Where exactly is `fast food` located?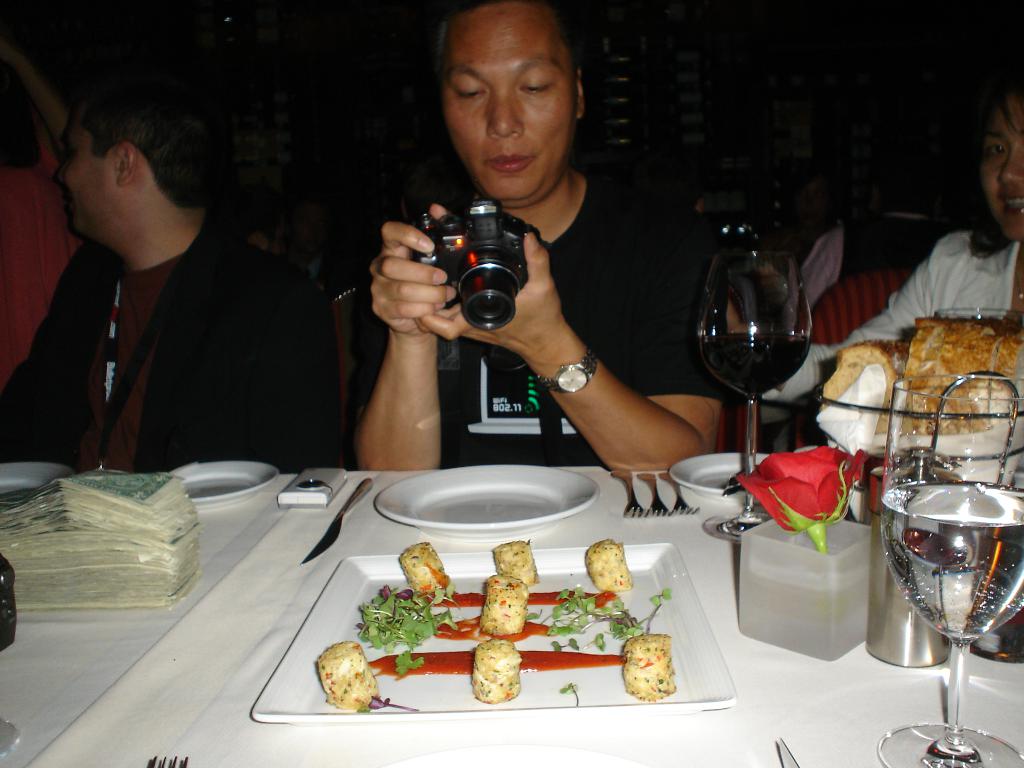
Its bounding box is rect(397, 541, 449, 592).
